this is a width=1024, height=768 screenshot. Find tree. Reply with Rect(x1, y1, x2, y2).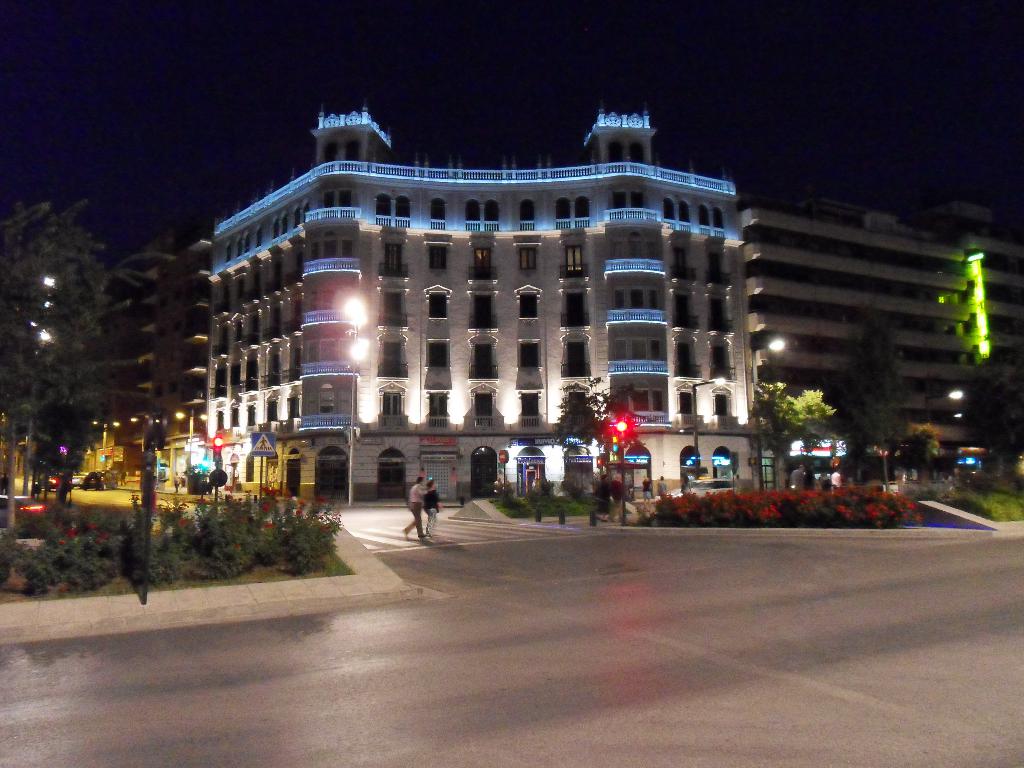
Rect(752, 380, 838, 493).
